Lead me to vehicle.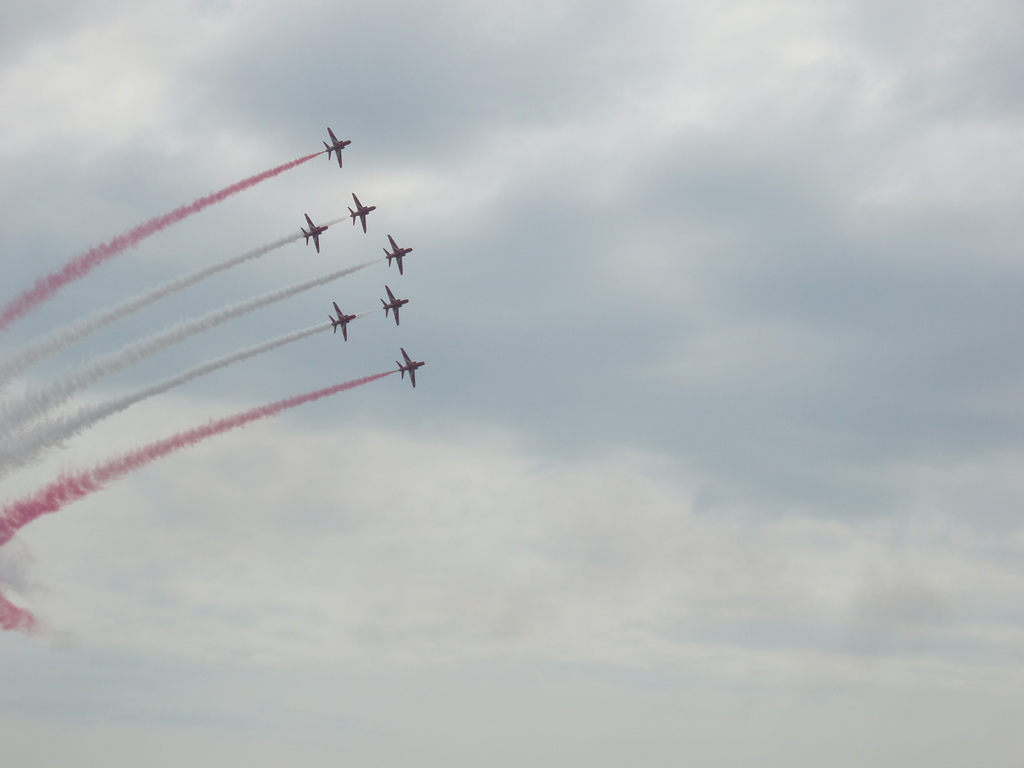
Lead to 378 230 413 278.
